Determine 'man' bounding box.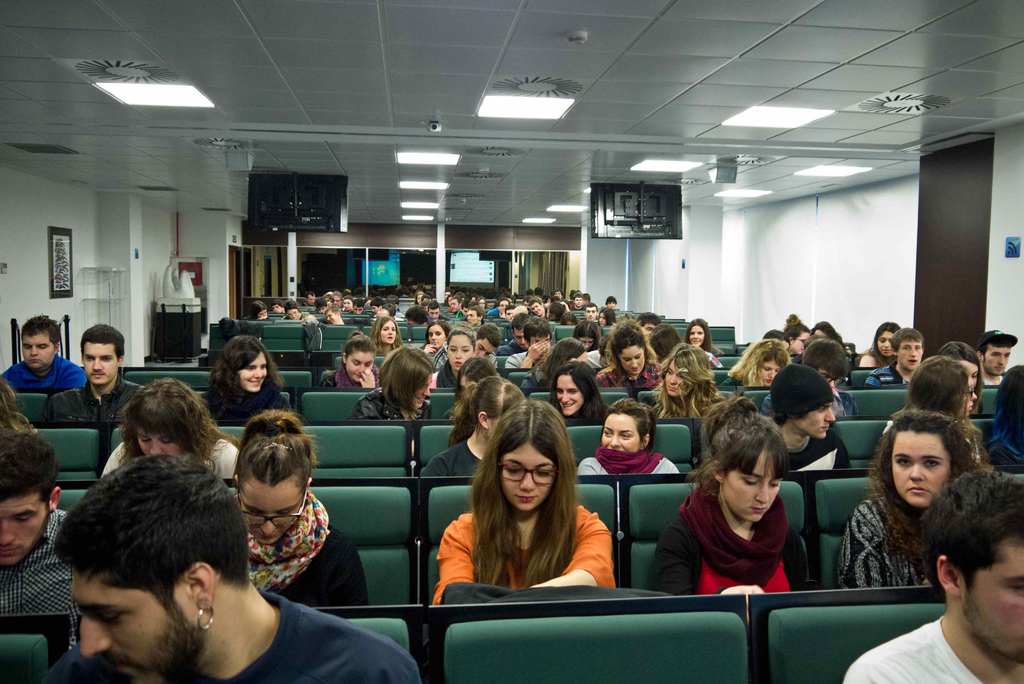
Determined: [left=448, top=300, right=456, bottom=314].
